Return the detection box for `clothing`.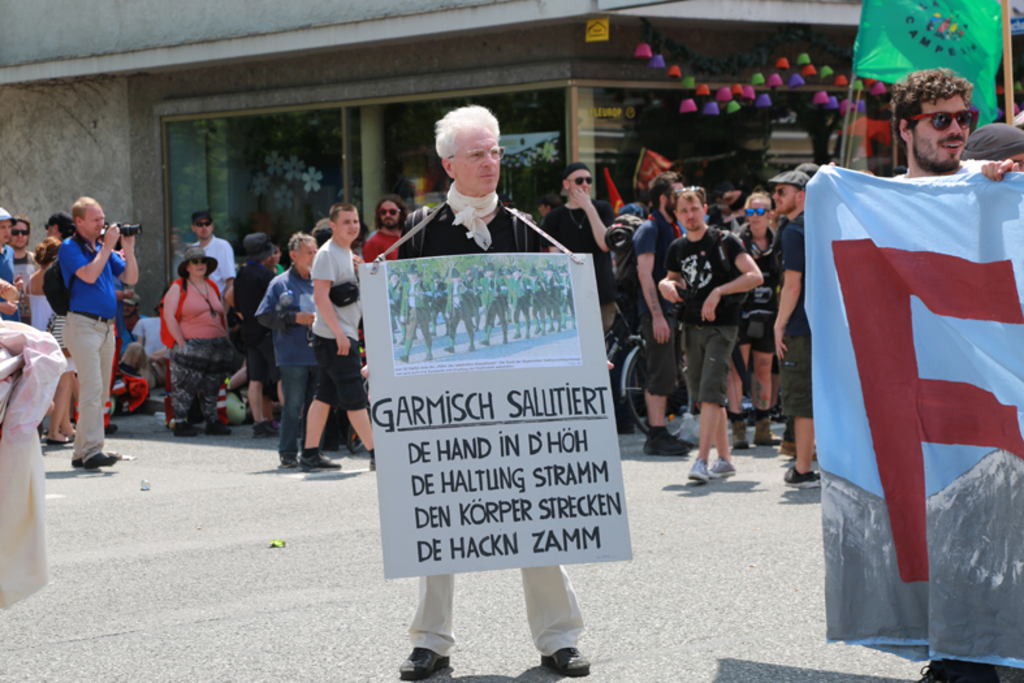
crop(769, 217, 826, 418).
